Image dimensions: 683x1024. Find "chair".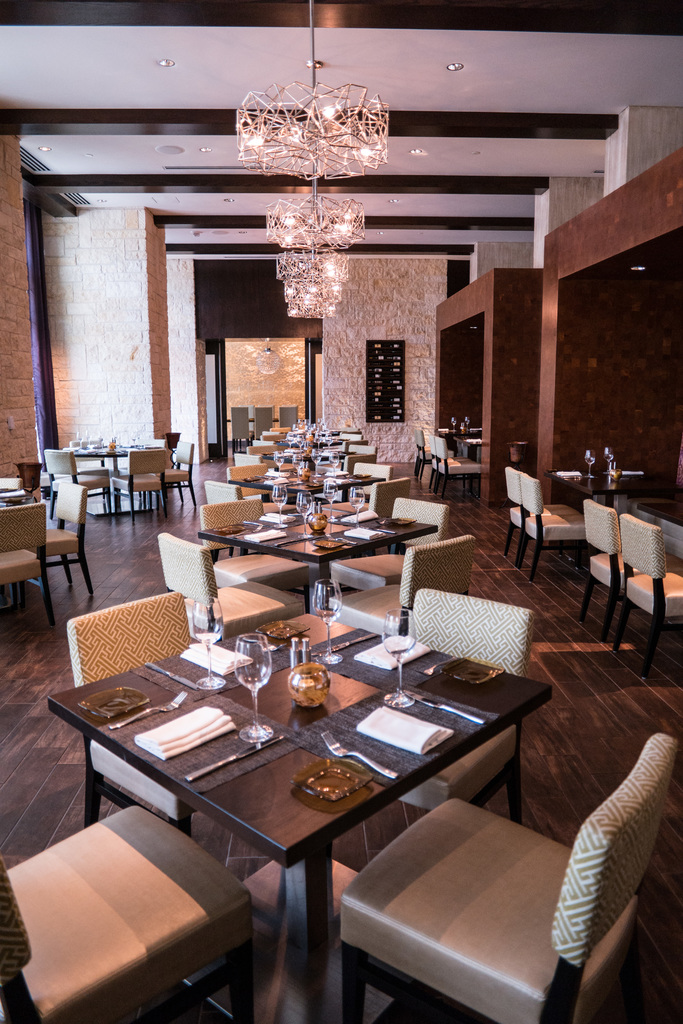
[x1=384, y1=586, x2=537, y2=821].
